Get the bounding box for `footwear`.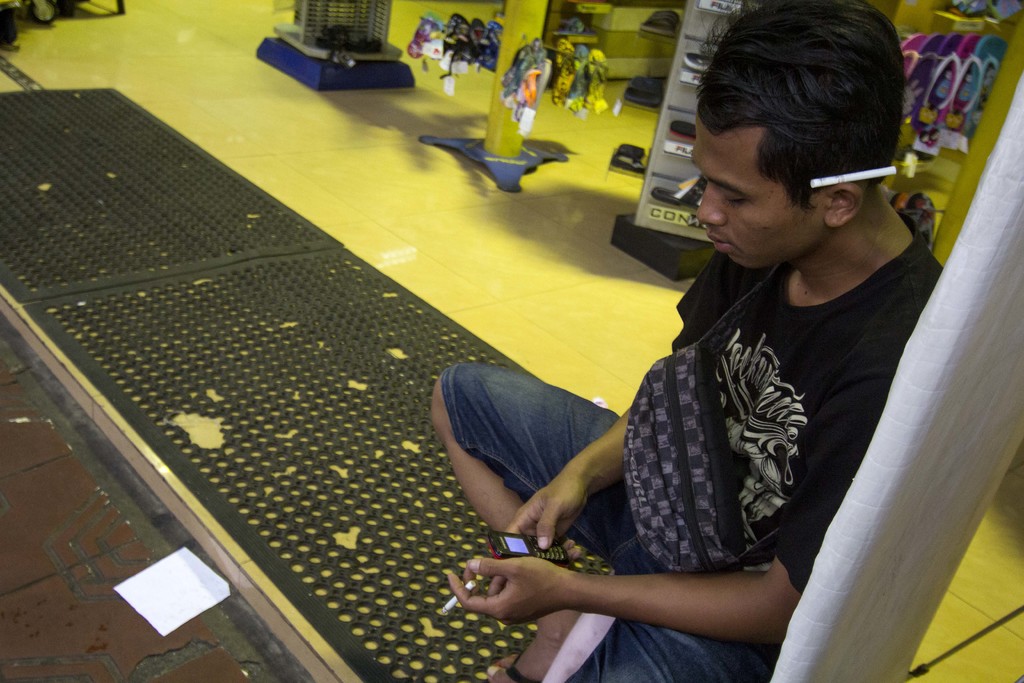
Rect(609, 144, 644, 173).
